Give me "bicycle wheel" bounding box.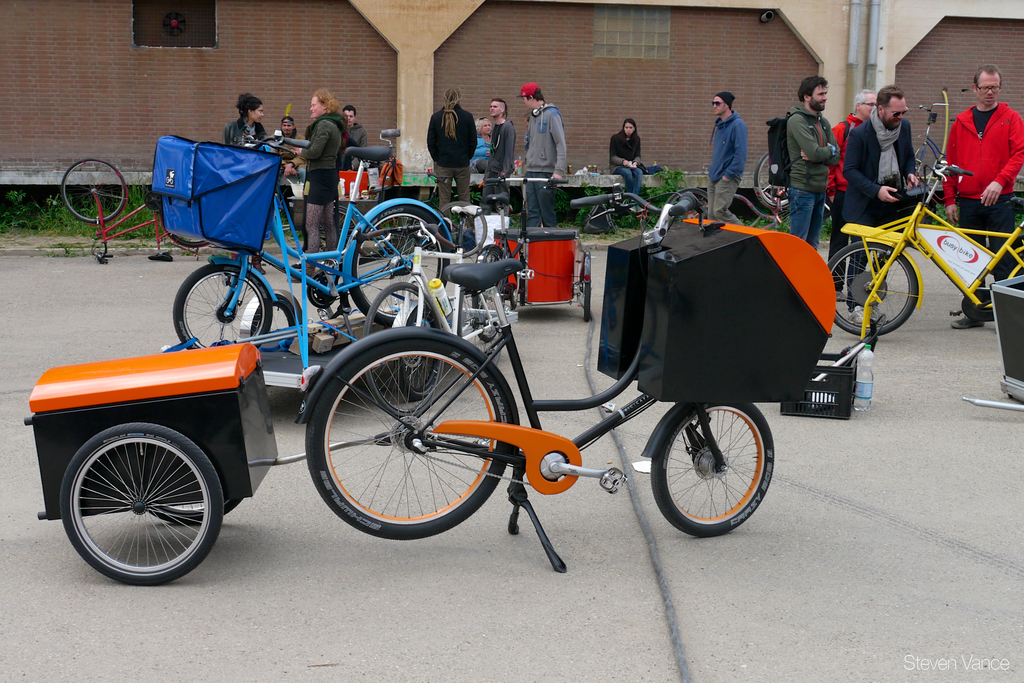
(x1=435, y1=200, x2=484, y2=256).
